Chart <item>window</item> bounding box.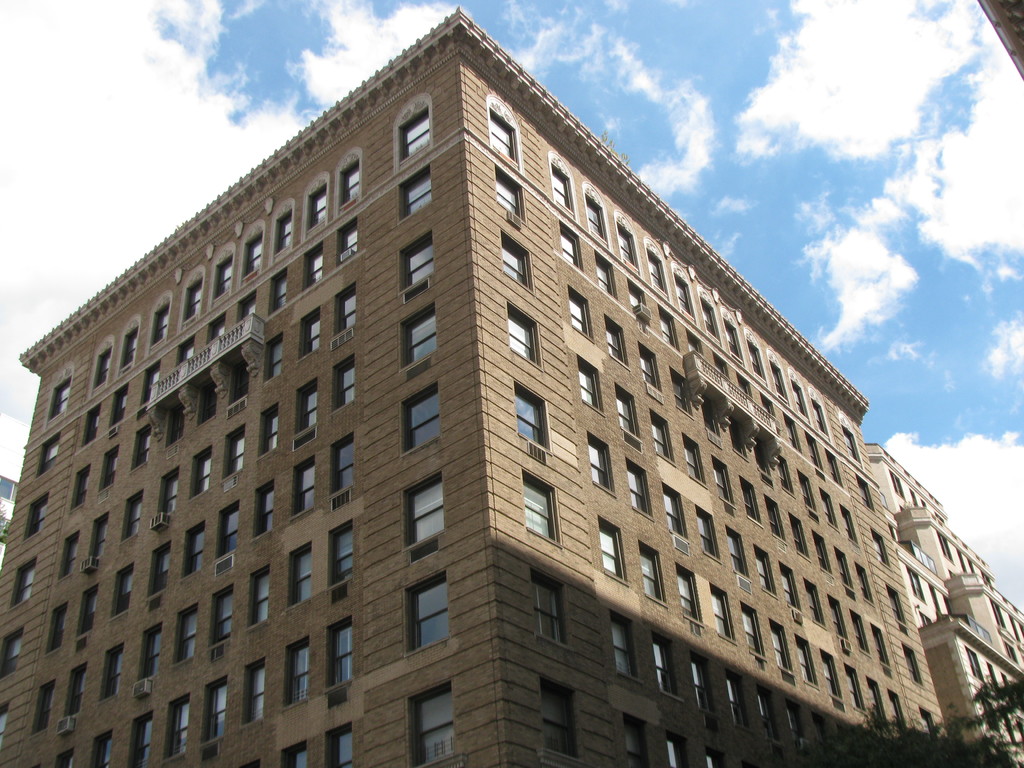
Charted: <bbox>572, 294, 589, 335</bbox>.
